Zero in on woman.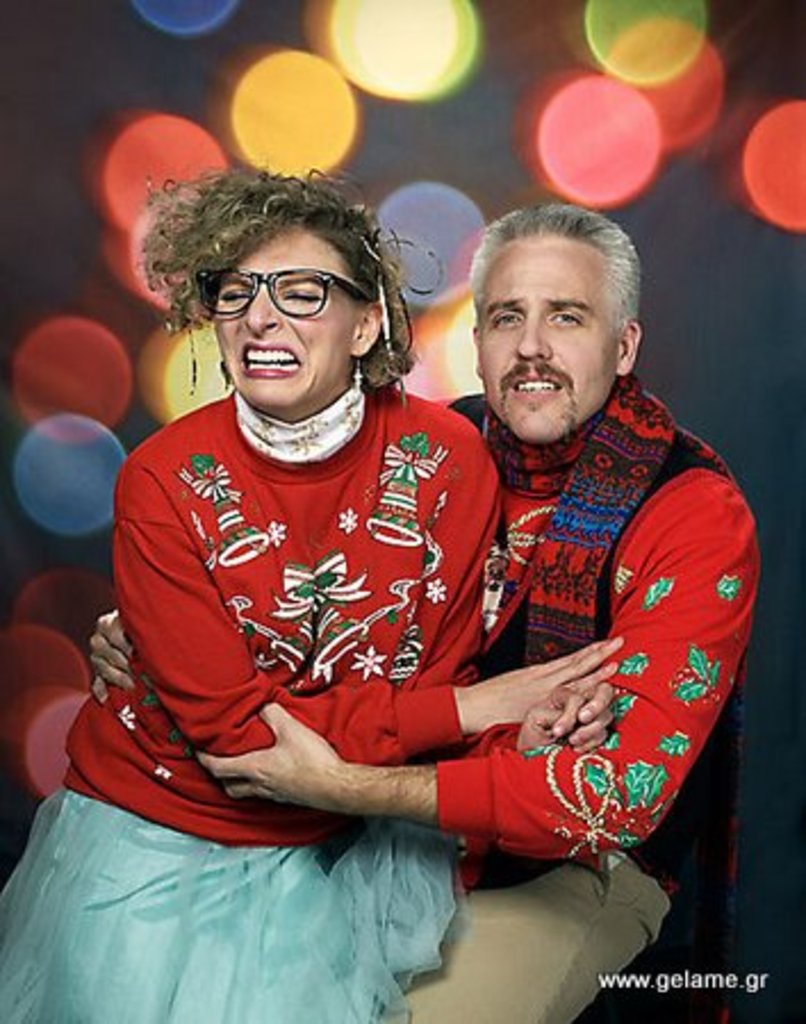
Zeroed in: [61, 132, 633, 988].
